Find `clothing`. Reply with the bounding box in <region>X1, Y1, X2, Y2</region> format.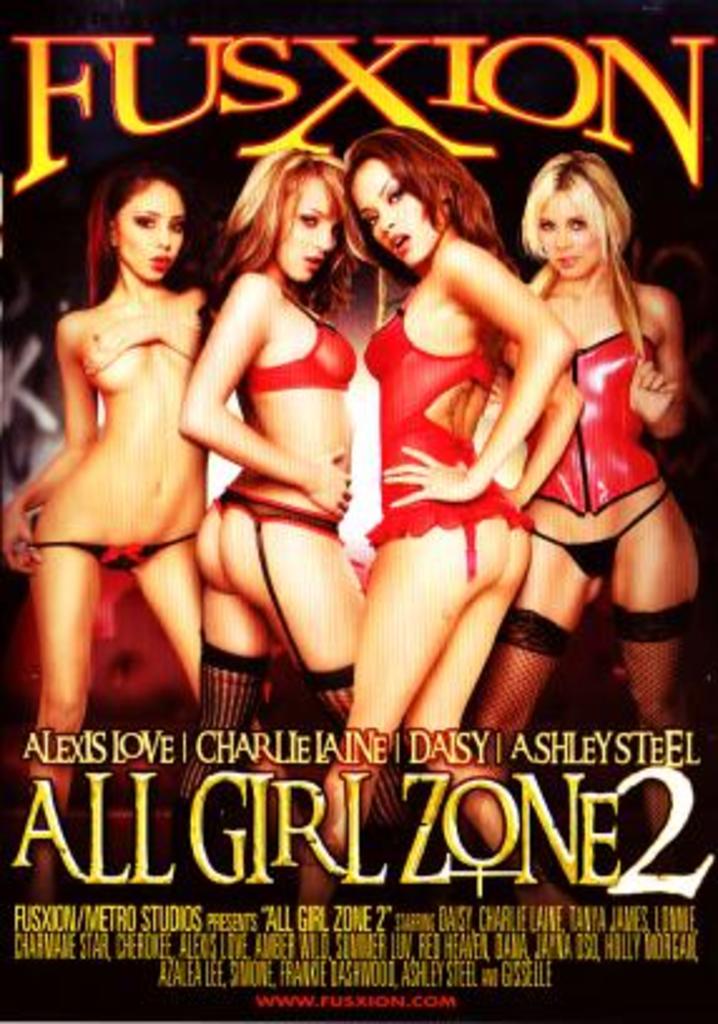
<region>540, 261, 685, 620</region>.
